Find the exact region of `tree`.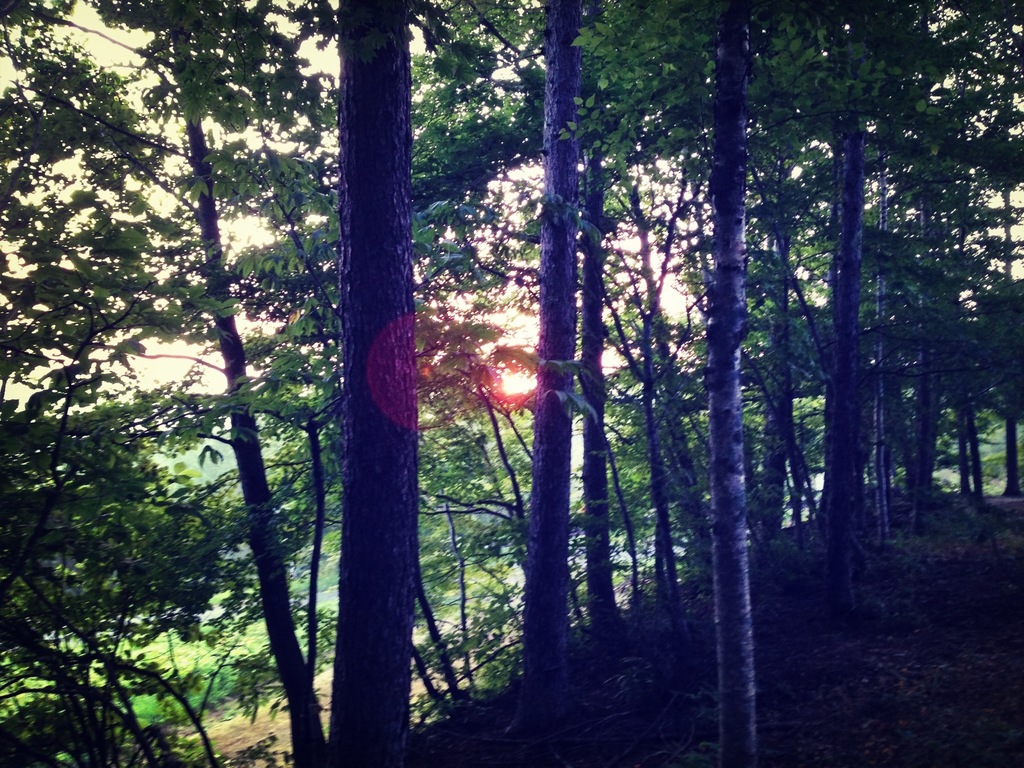
Exact region: (x1=877, y1=0, x2=1018, y2=509).
